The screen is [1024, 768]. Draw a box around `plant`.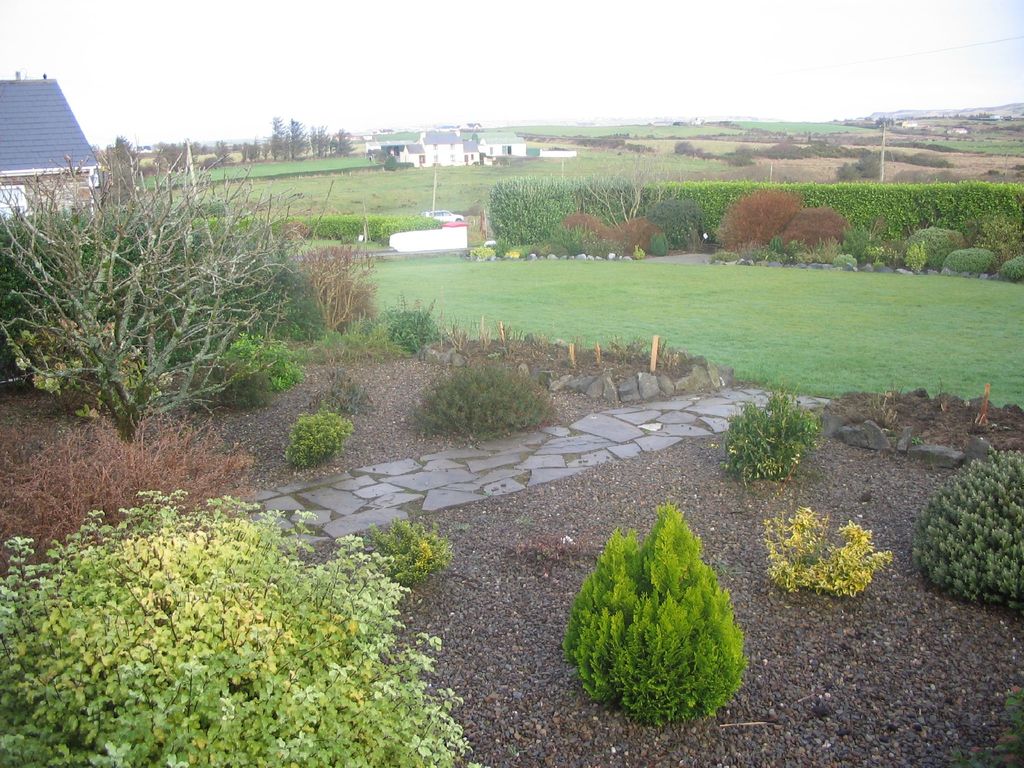
region(646, 232, 673, 255).
